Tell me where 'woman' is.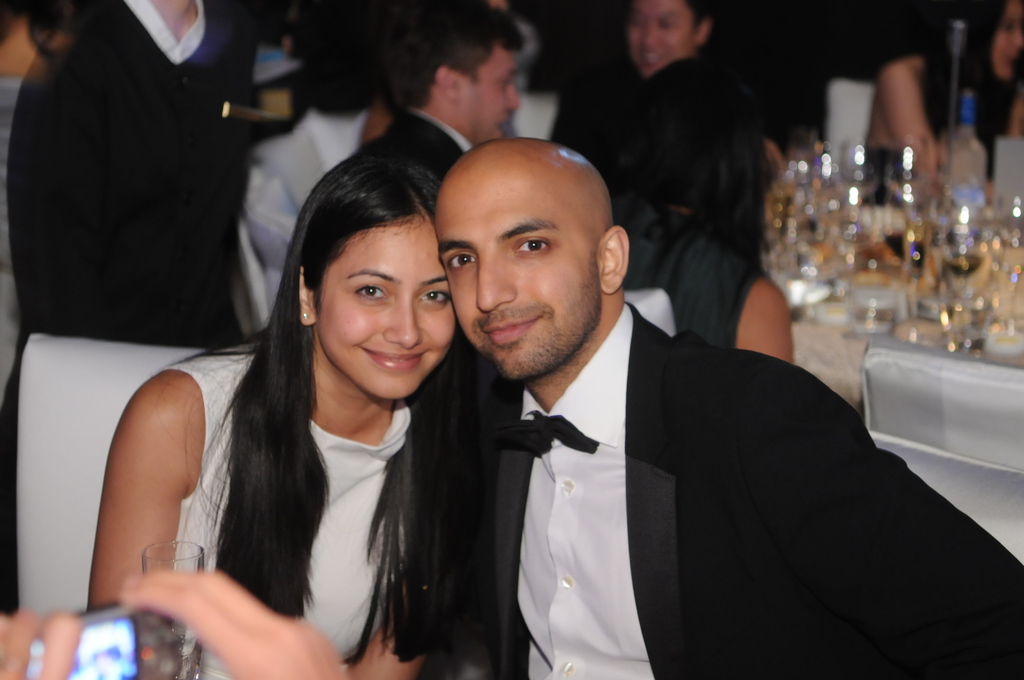
'woman' is at select_region(74, 140, 458, 679).
